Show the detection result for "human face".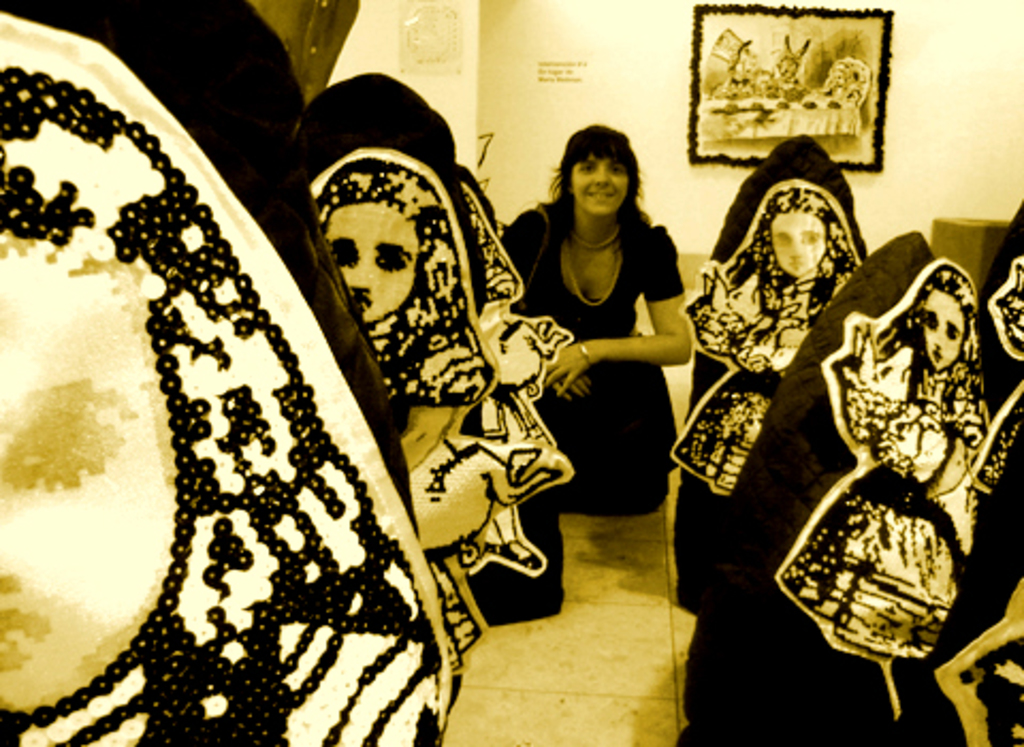
<region>766, 211, 830, 277</region>.
